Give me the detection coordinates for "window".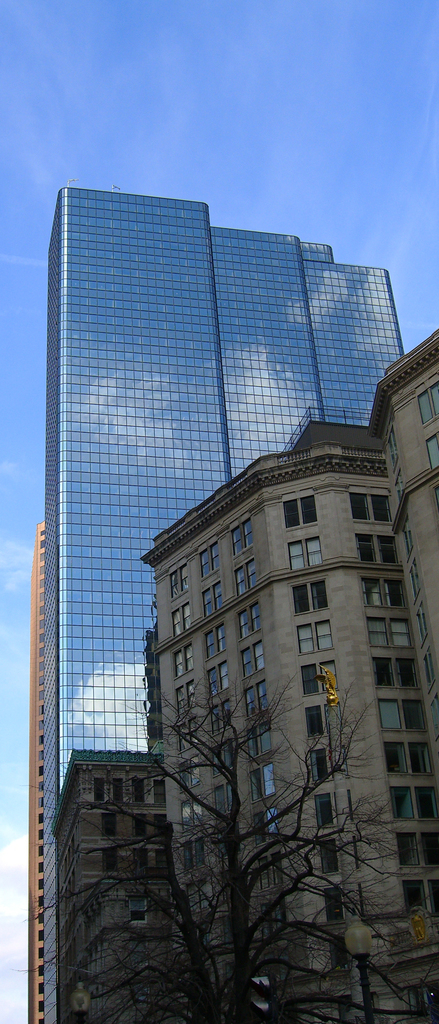
l=395, t=833, r=438, b=868.
